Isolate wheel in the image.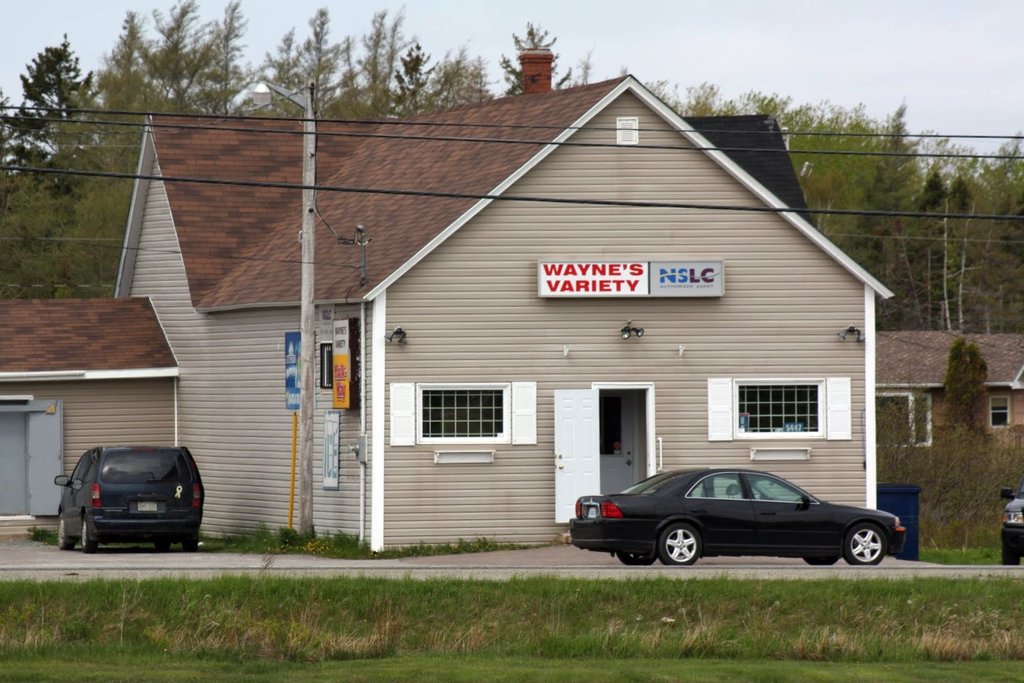
Isolated region: Rect(155, 541, 170, 553).
